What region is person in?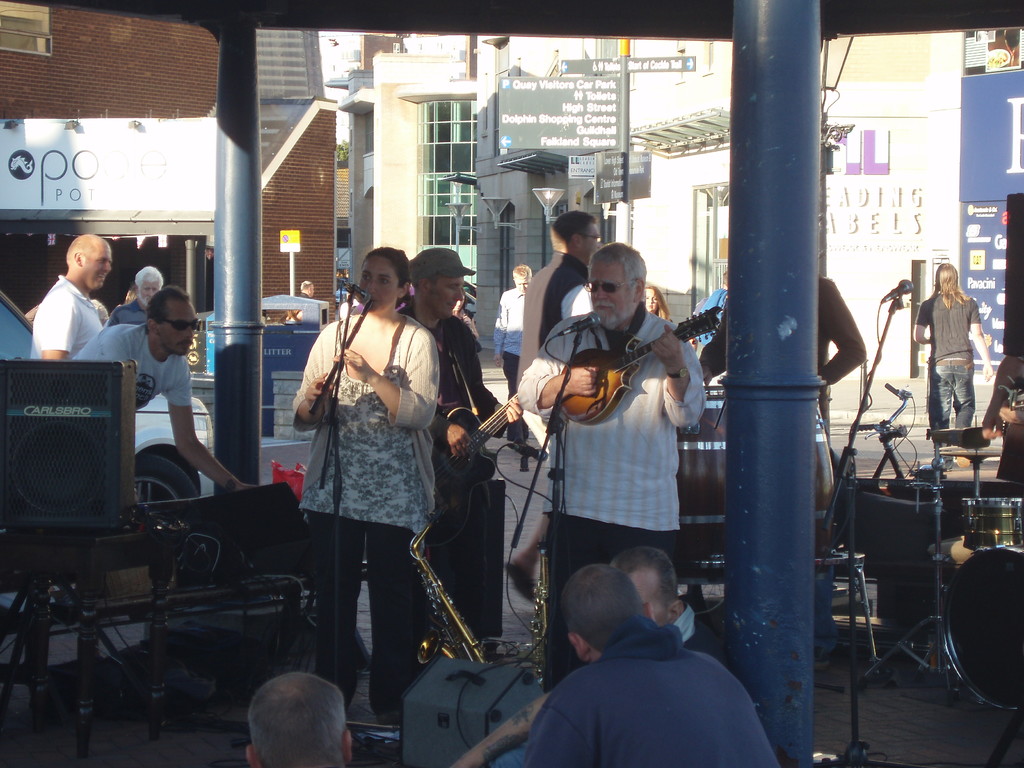
980/346/1023/502.
